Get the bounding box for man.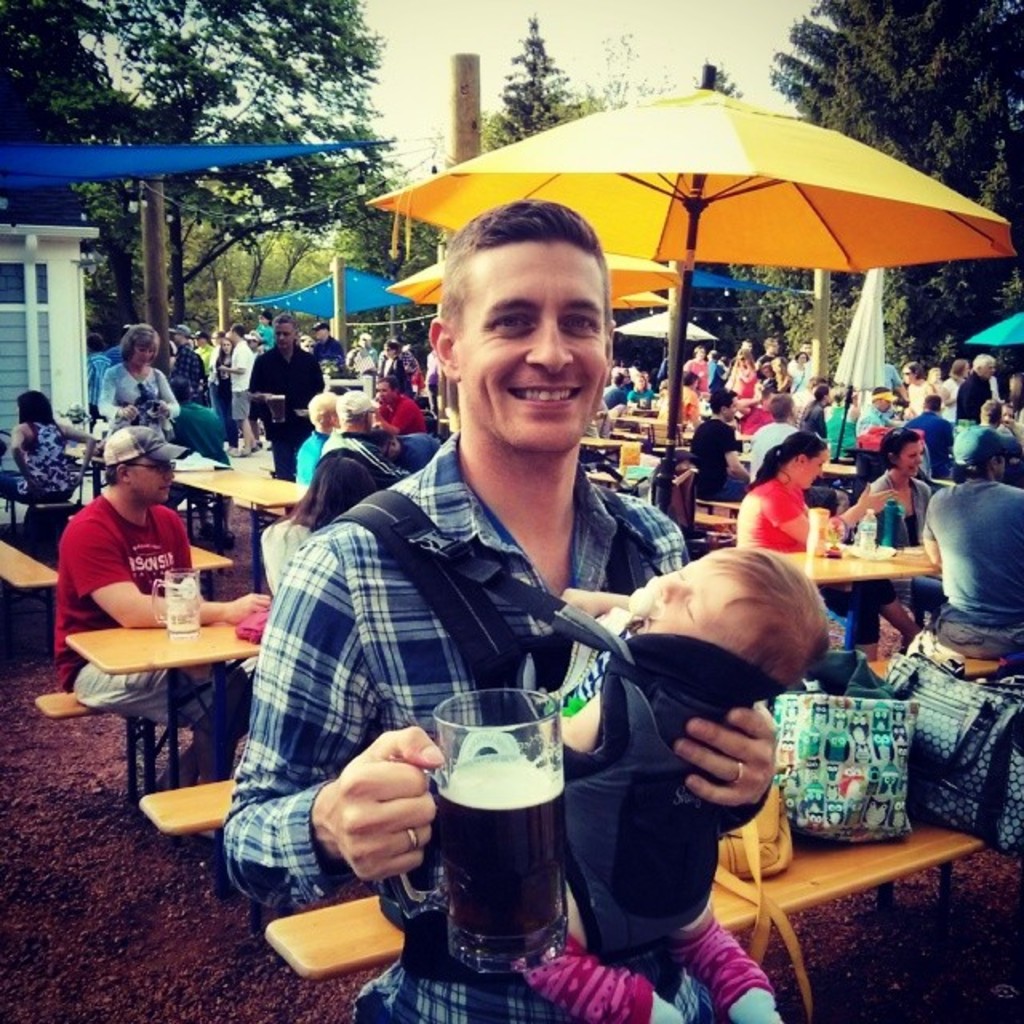
bbox=[168, 320, 211, 390].
